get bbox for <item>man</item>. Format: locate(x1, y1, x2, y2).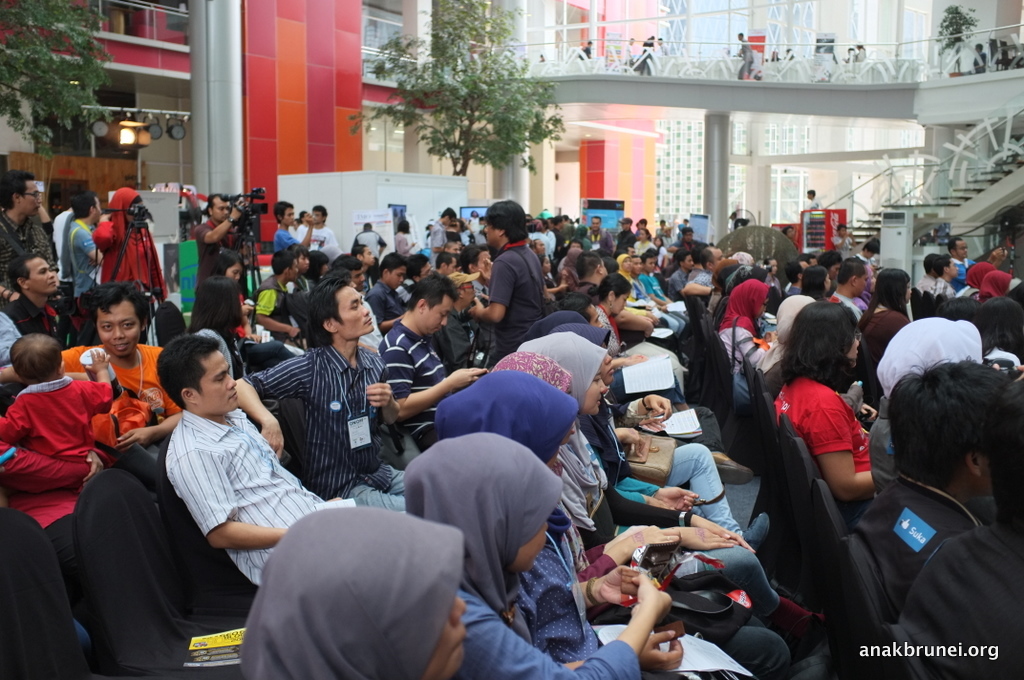
locate(948, 235, 1007, 290).
